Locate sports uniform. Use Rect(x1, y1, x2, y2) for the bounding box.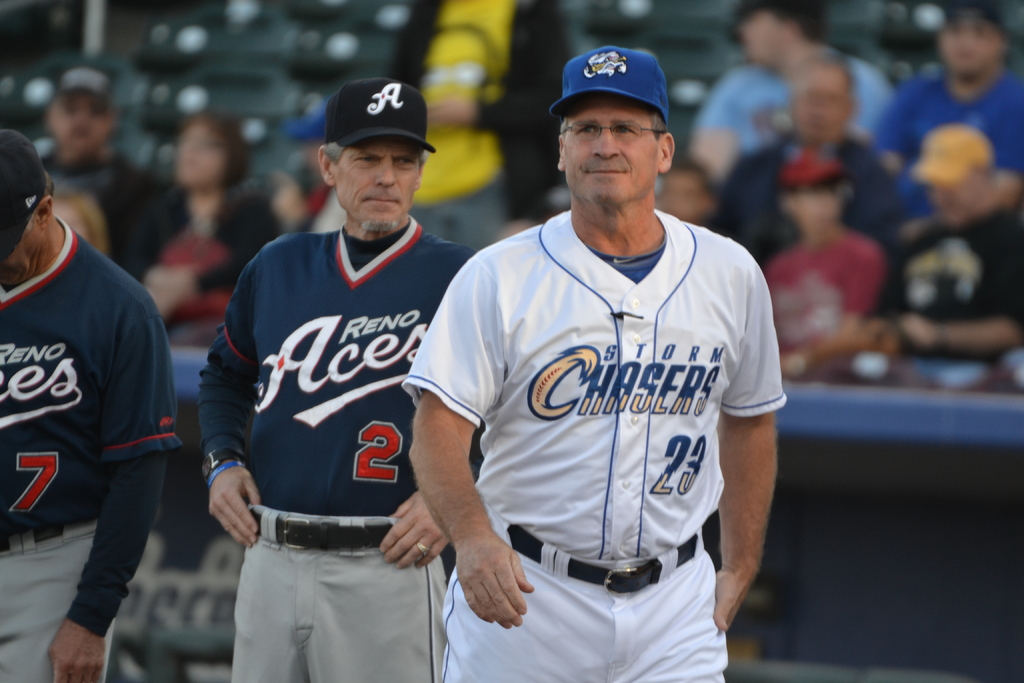
Rect(401, 201, 788, 559).
